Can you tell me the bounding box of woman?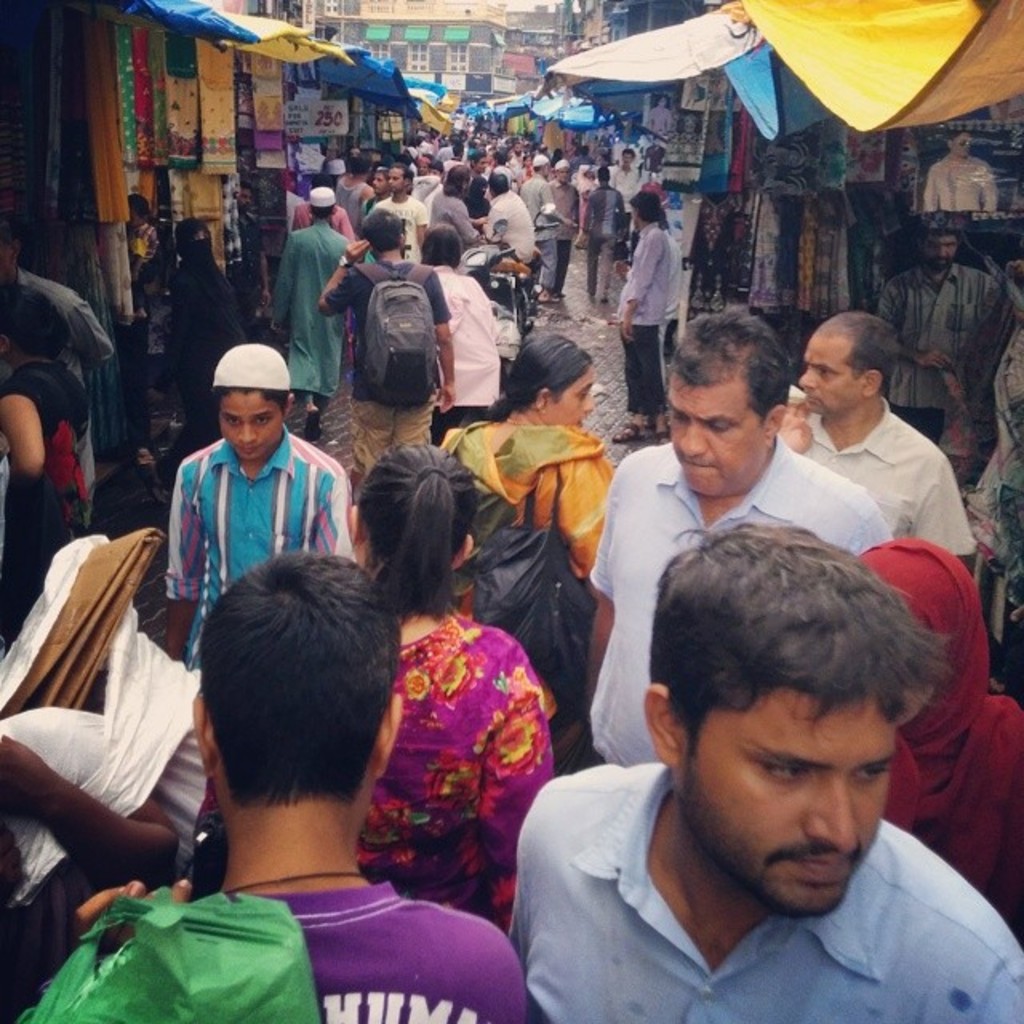
box=[414, 216, 499, 438].
